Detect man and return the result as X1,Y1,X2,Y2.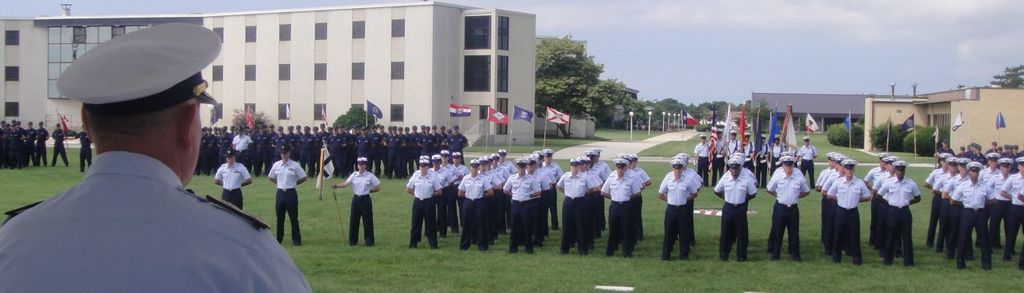
710,156,757,262.
